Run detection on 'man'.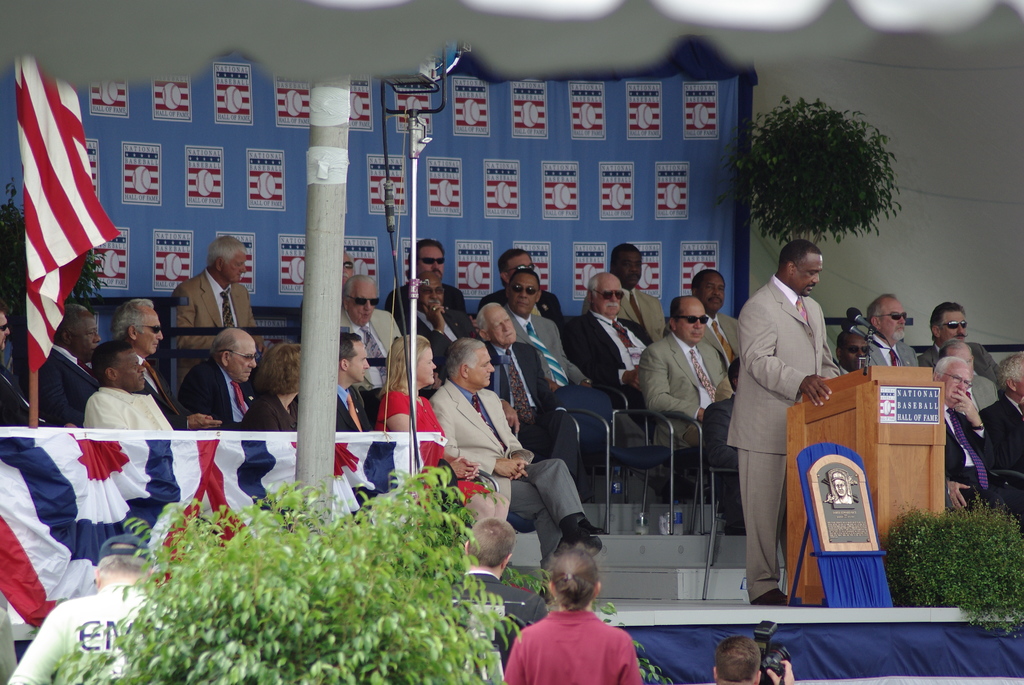
Result: x1=941, y1=356, x2=1023, y2=533.
